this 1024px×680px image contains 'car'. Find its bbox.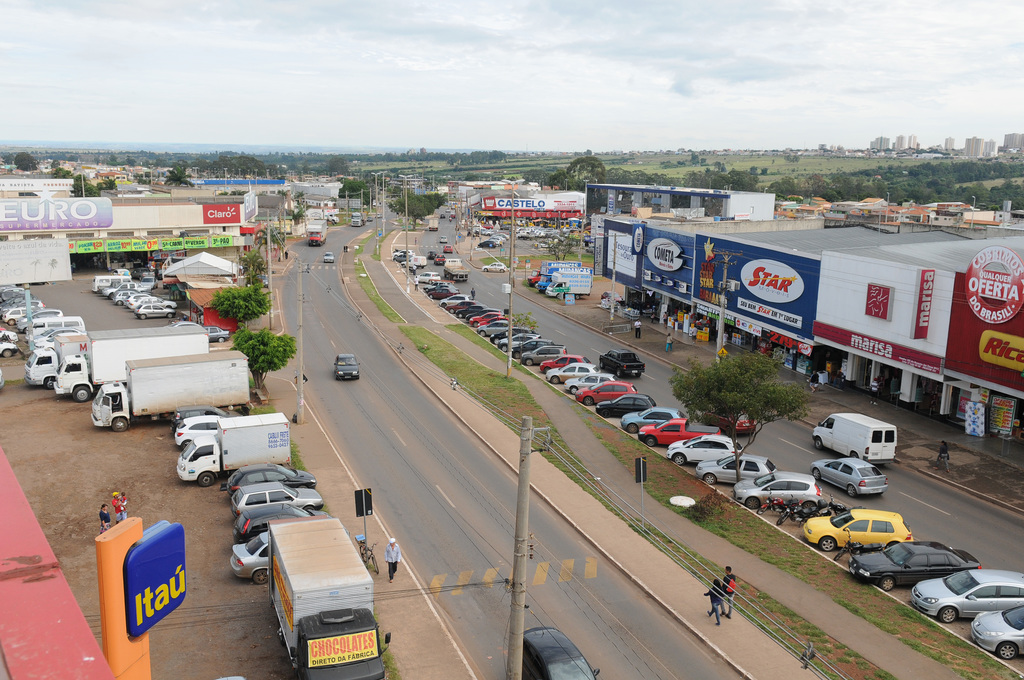
[522,625,602,679].
